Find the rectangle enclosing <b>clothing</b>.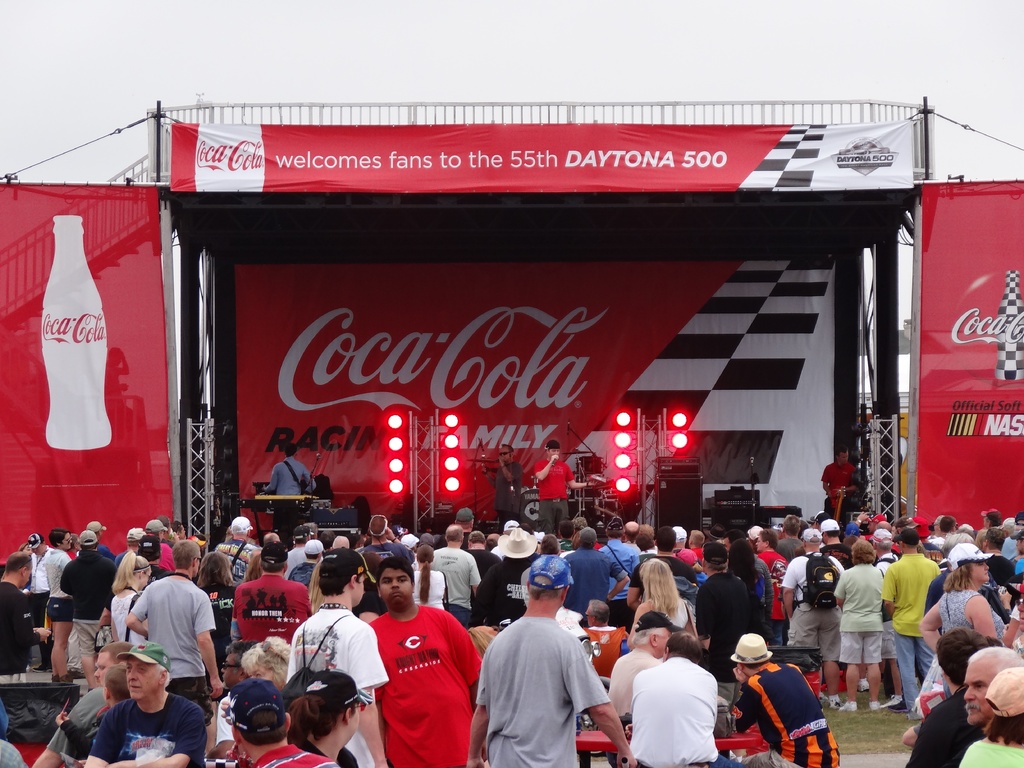
[left=286, top=545, right=307, bottom=570].
